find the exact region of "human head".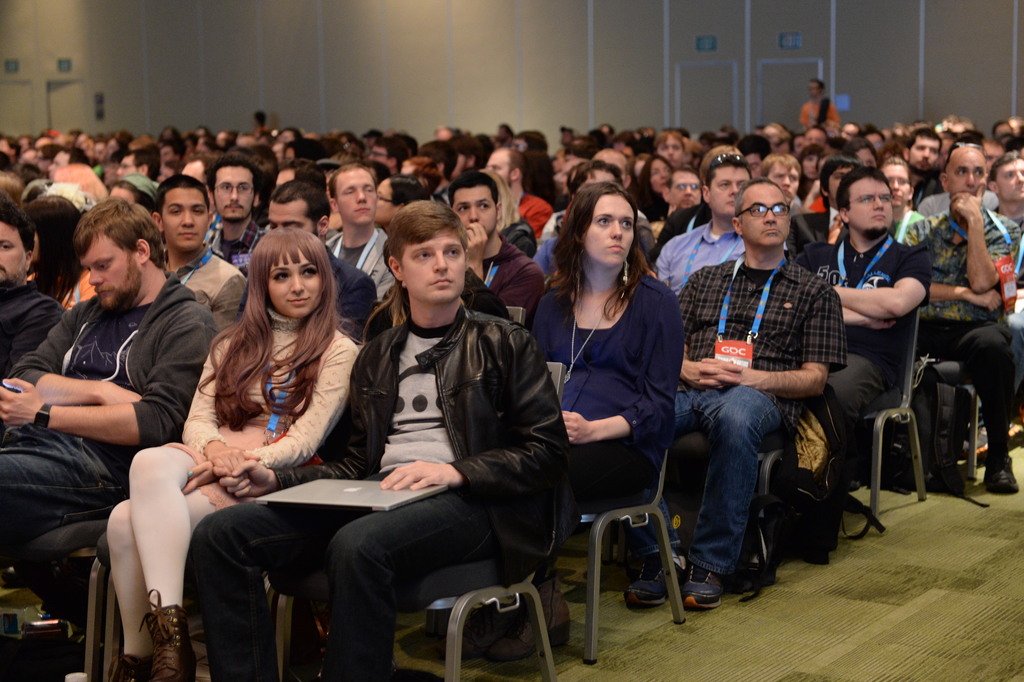
Exact region: {"left": 990, "top": 152, "right": 1023, "bottom": 203}.
